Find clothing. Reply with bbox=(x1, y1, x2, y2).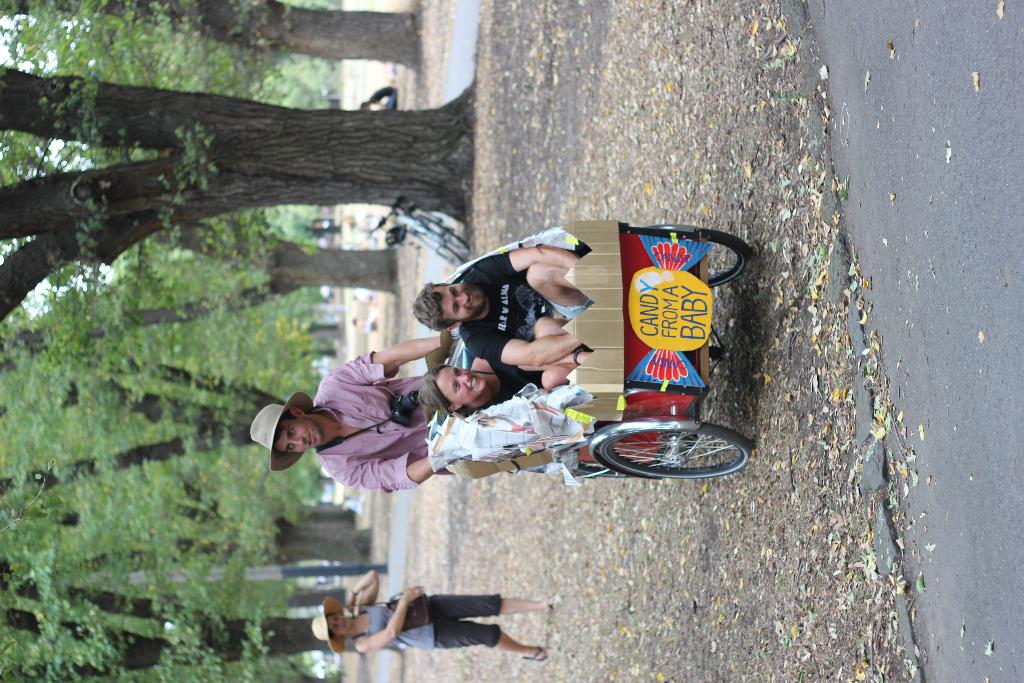
bbox=(285, 348, 450, 500).
